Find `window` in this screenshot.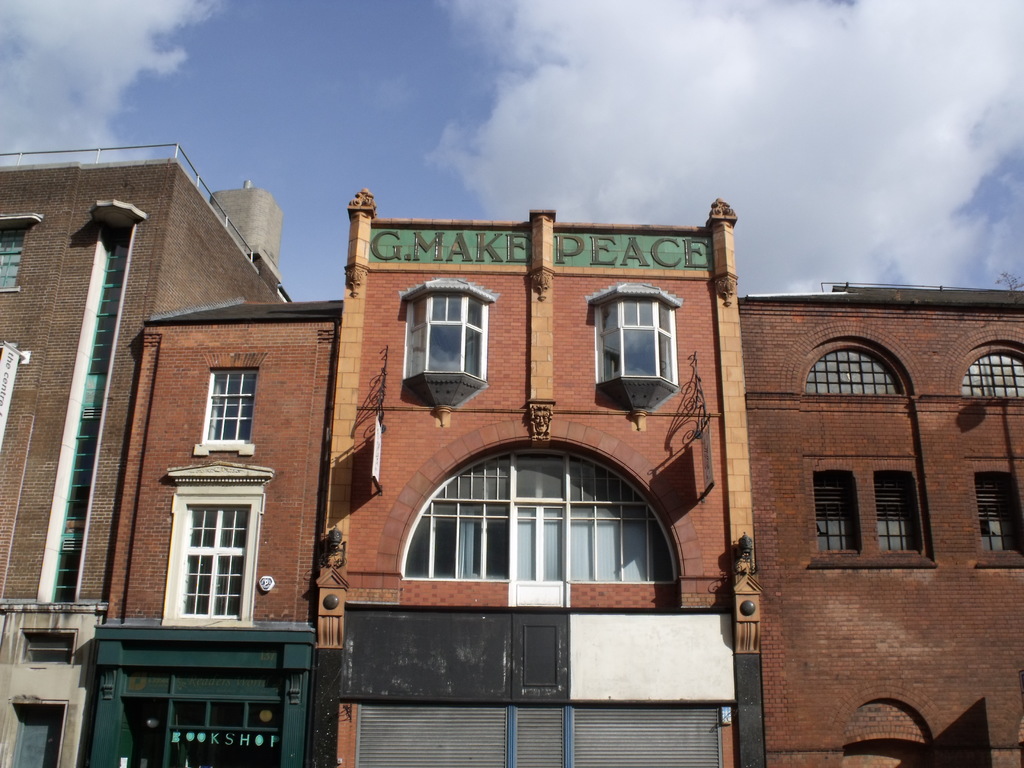
The bounding box for `window` is [412, 444, 652, 600].
